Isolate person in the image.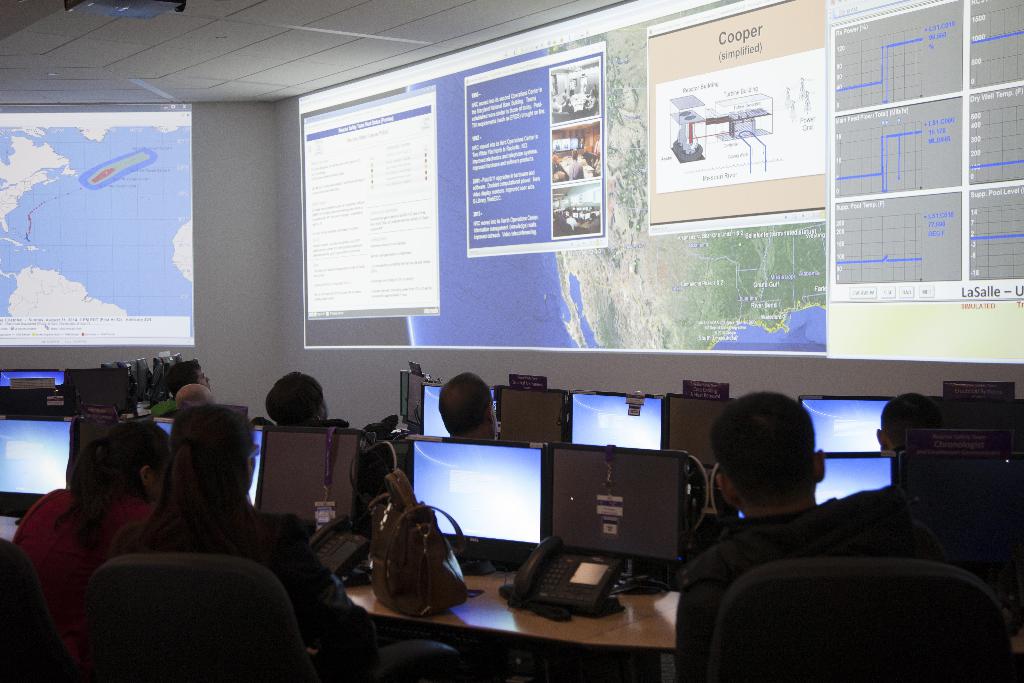
Isolated region: [x1=876, y1=399, x2=943, y2=458].
